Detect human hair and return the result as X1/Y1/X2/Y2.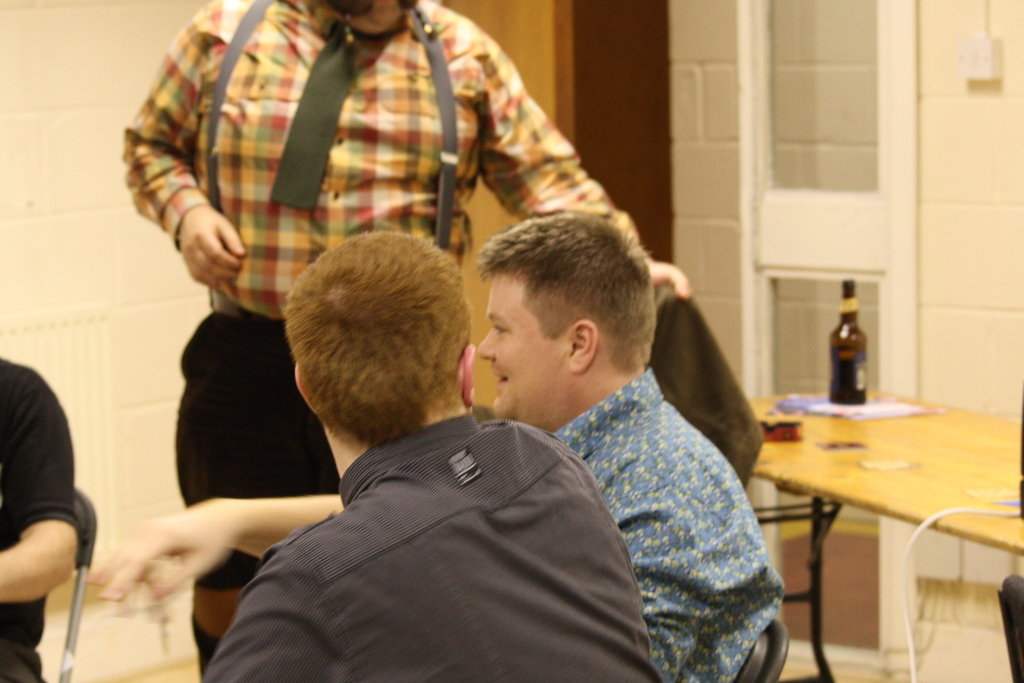
283/234/470/454.
